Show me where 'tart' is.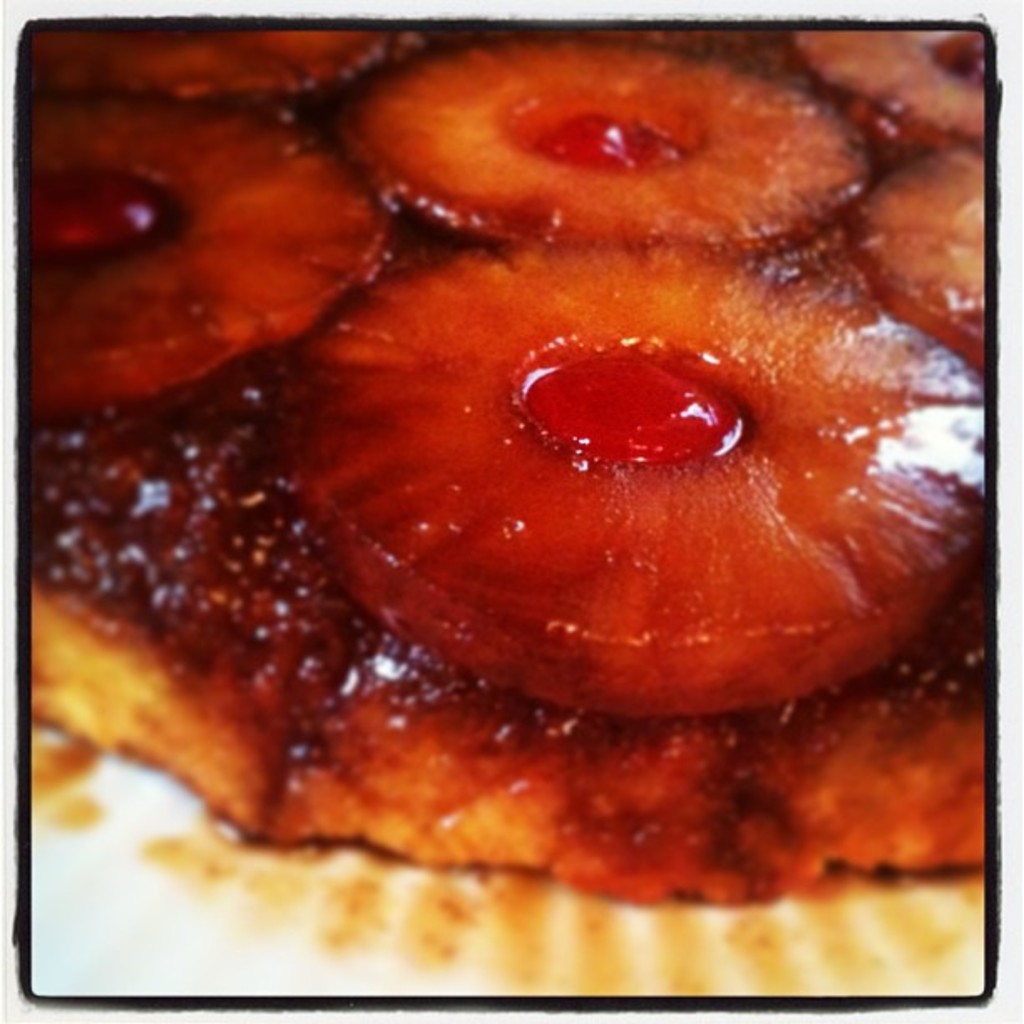
'tart' is at select_region(80, 54, 977, 897).
